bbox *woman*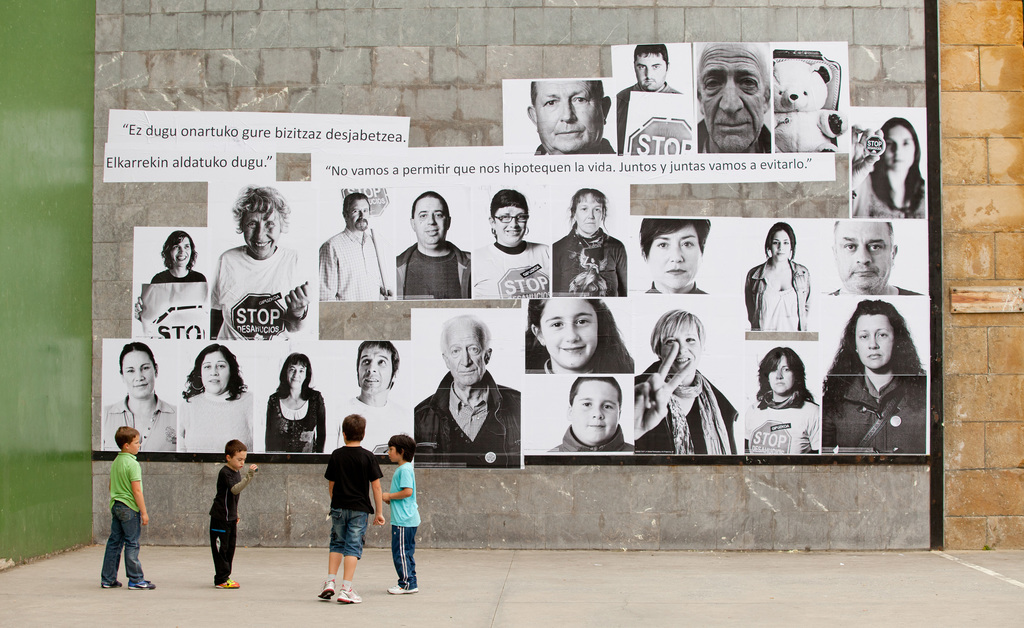
crop(177, 345, 252, 450)
